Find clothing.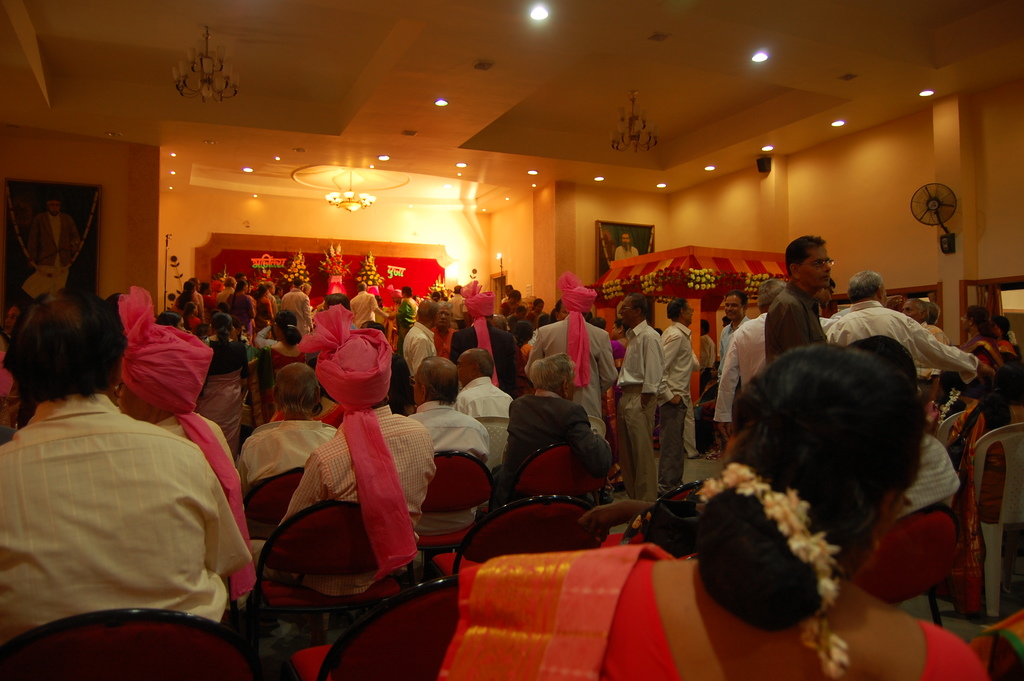
[left=764, top=285, right=827, bottom=371].
